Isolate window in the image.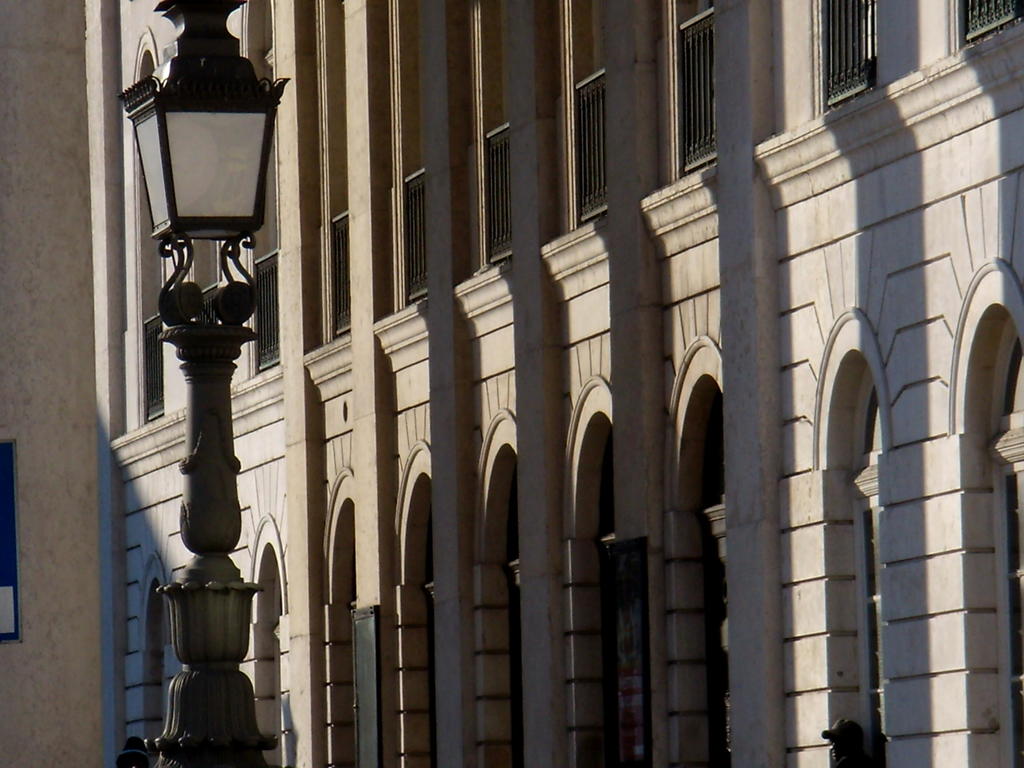
Isolated region: BBox(600, 431, 618, 767).
